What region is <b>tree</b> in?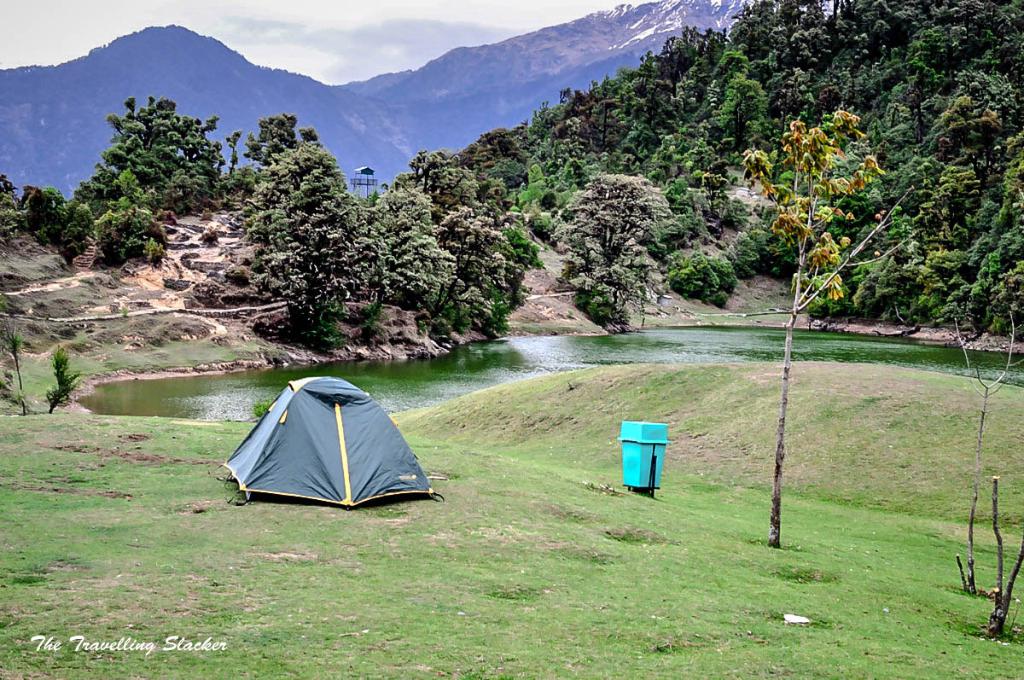
[73,91,226,213].
